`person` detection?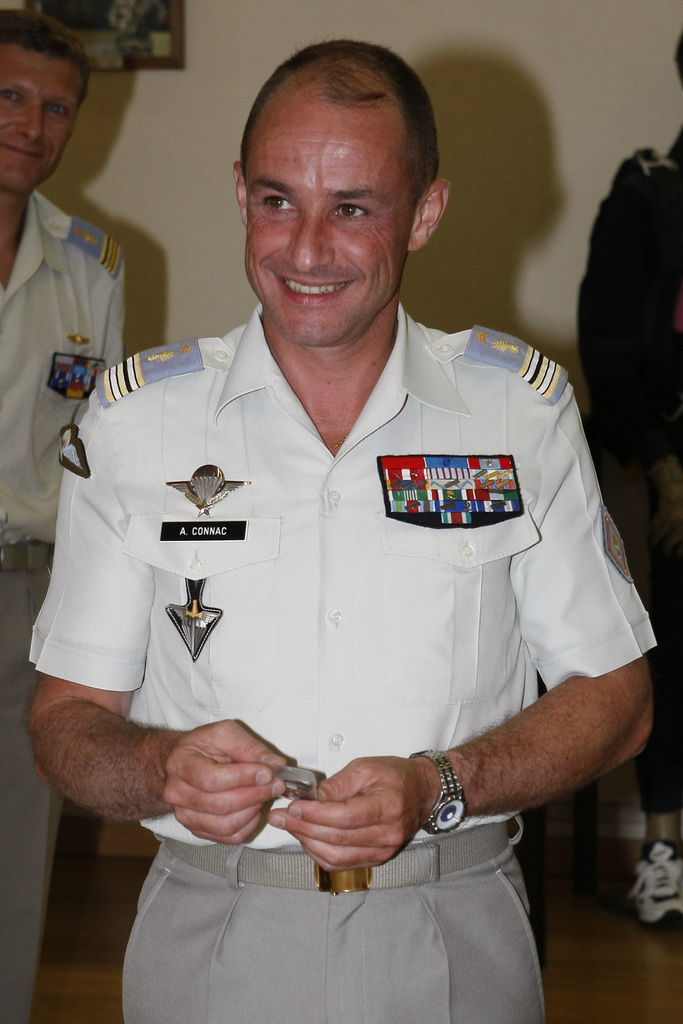
Rect(0, 1, 129, 1023)
